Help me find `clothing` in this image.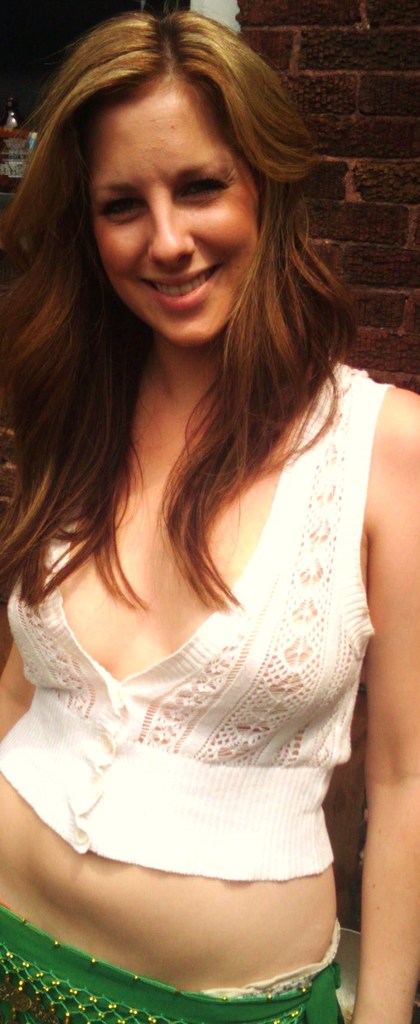
Found it: select_region(0, 355, 401, 1023).
